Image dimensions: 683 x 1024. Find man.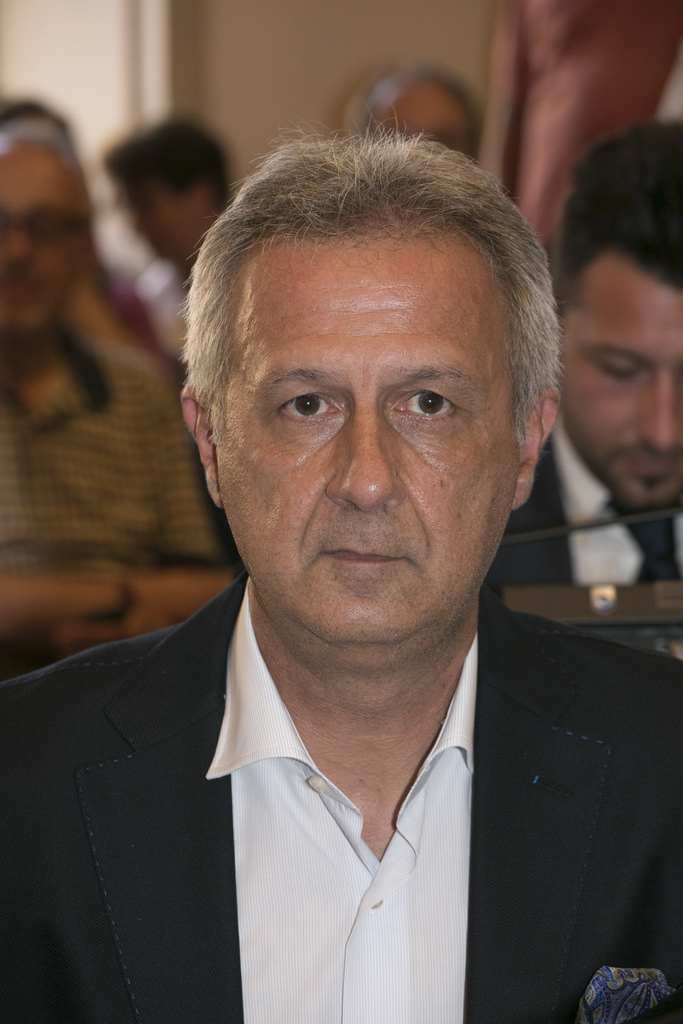
482, 122, 682, 584.
